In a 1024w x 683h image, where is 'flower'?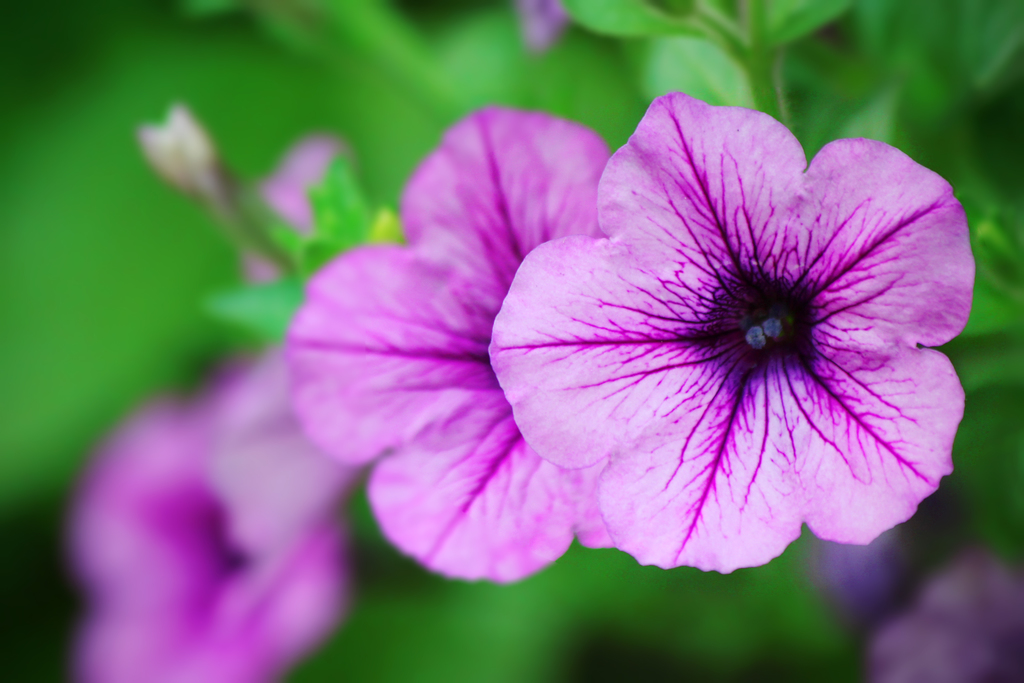
region(286, 107, 606, 582).
